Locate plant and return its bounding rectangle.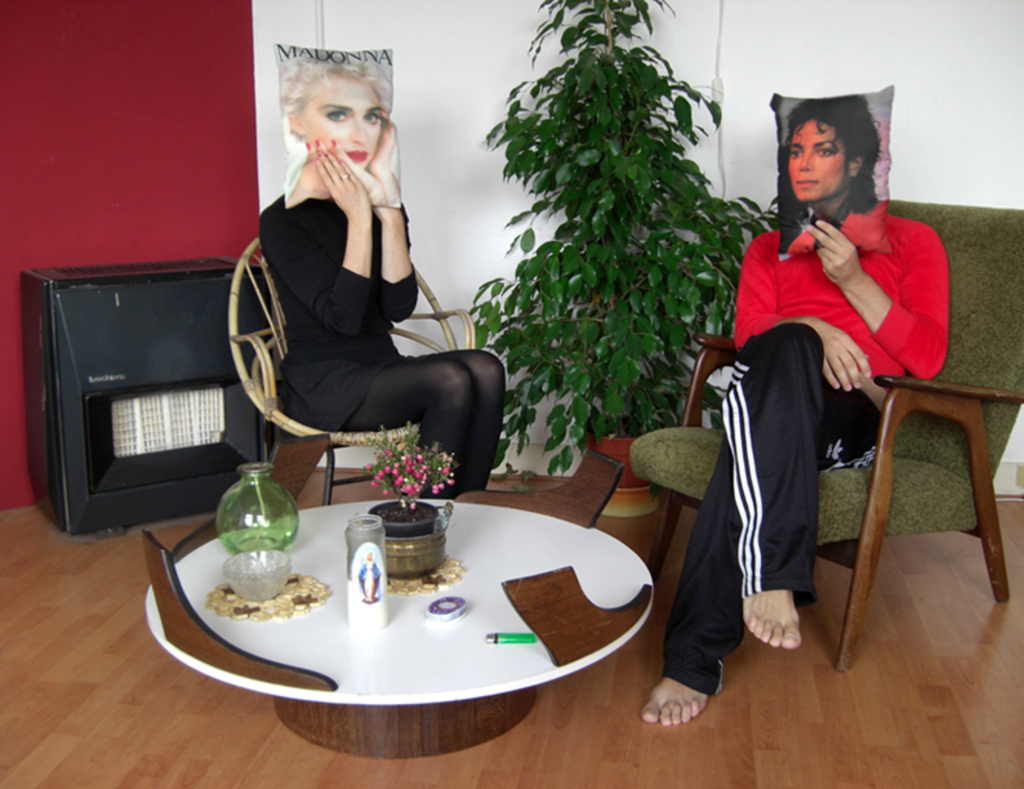
Rect(364, 422, 463, 514).
